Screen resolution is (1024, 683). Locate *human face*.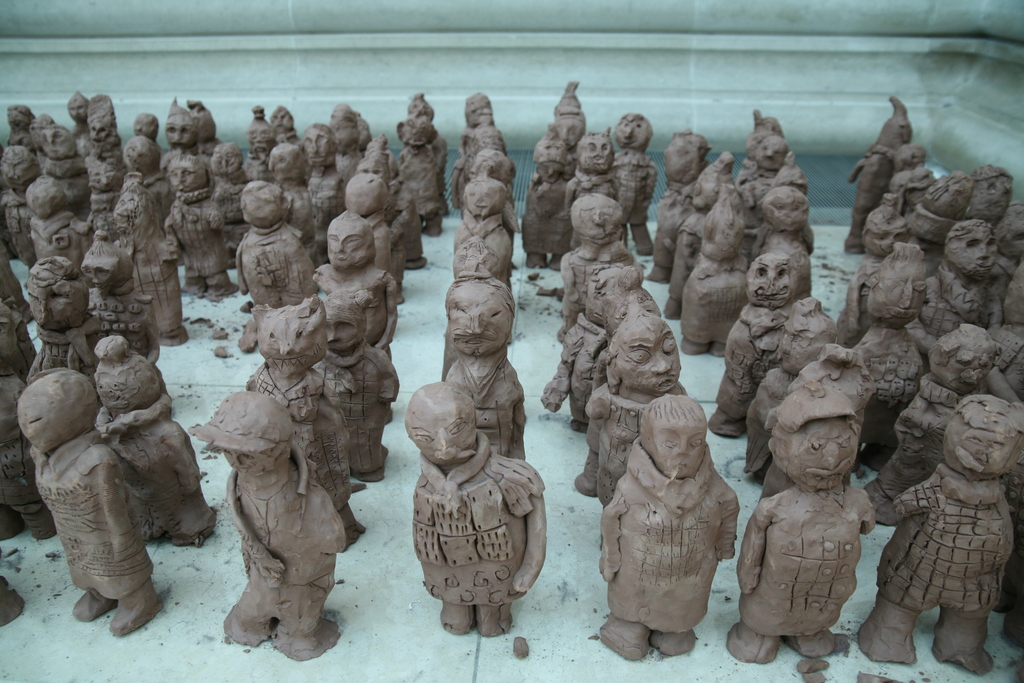
305/130/330/164.
